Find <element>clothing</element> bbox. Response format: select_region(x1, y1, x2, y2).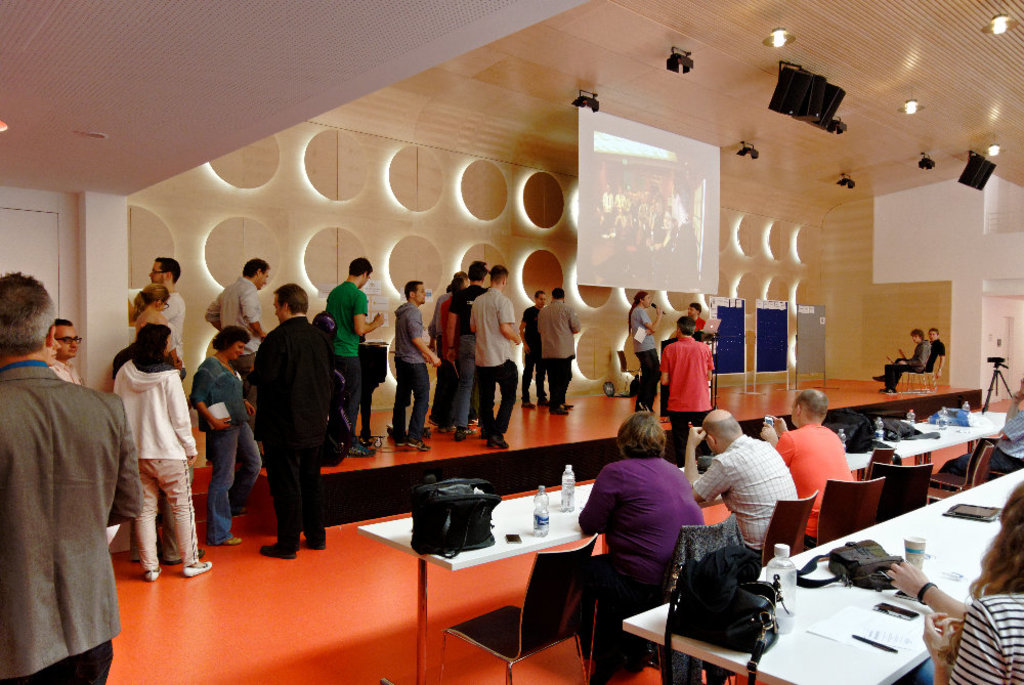
select_region(326, 283, 371, 434).
